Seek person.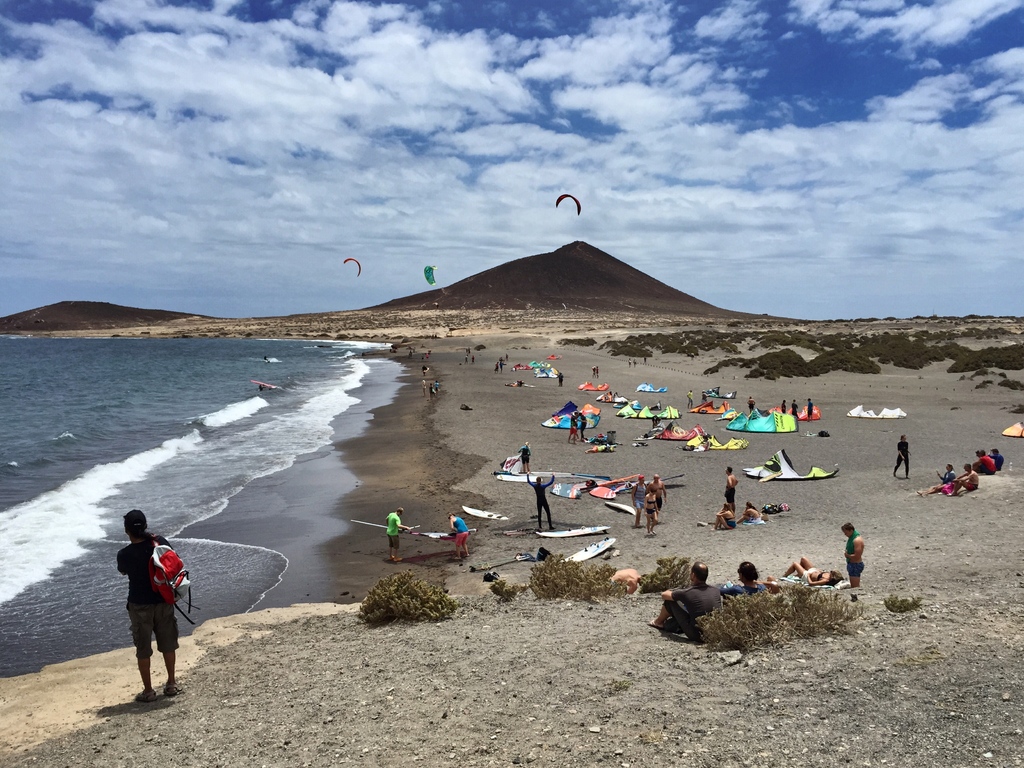
{"left": 711, "top": 504, "right": 738, "bottom": 529}.
